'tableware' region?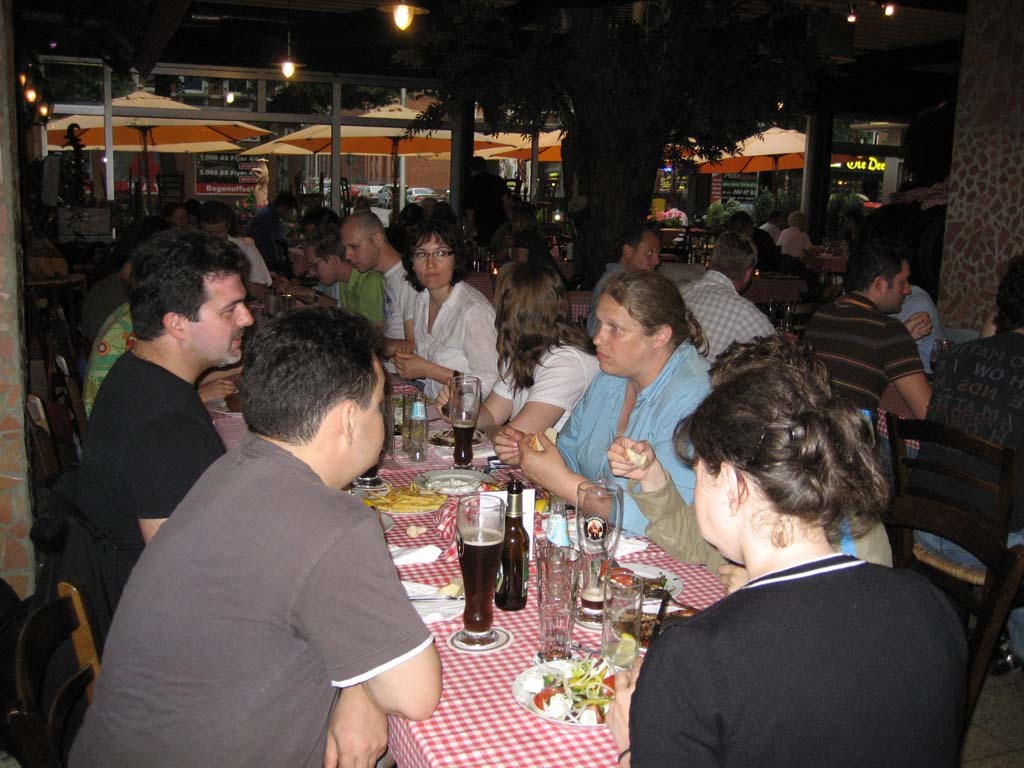
396,394,424,457
